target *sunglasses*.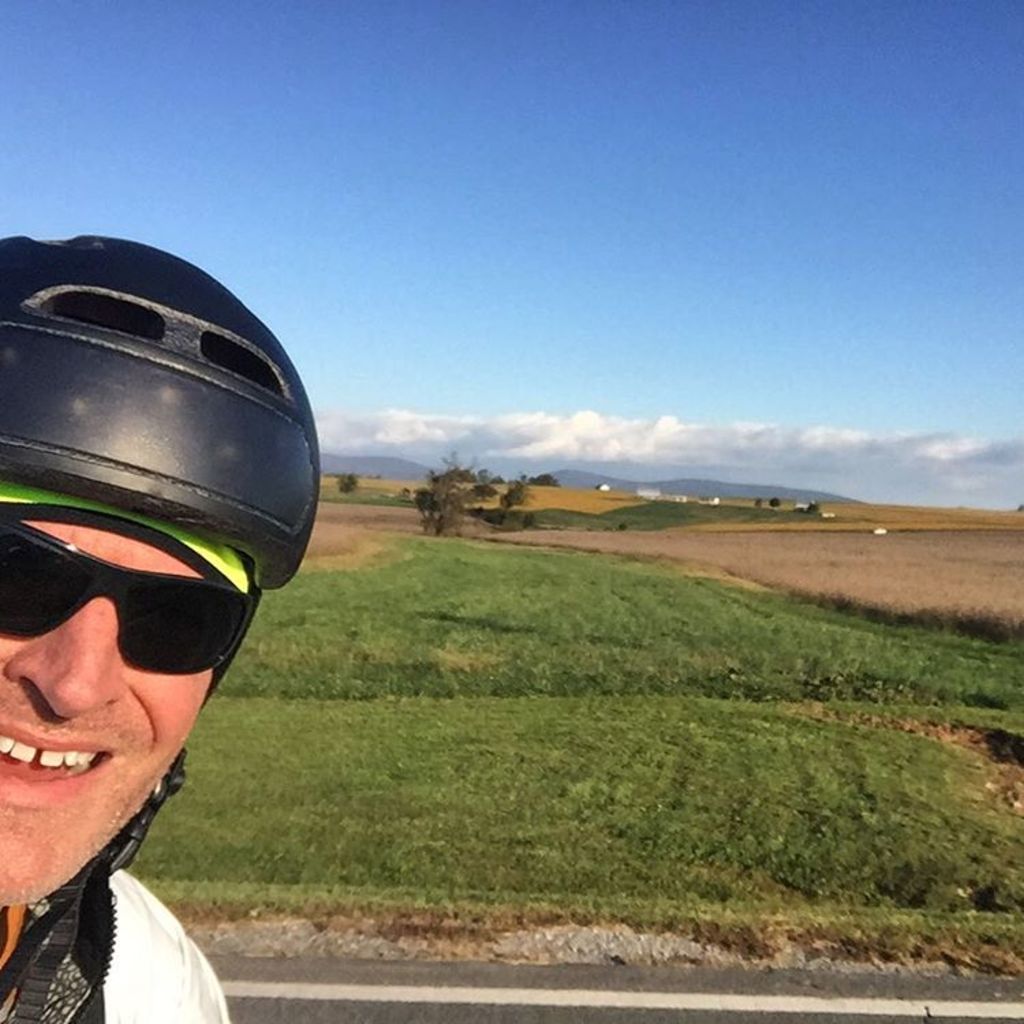
Target region: x1=0, y1=512, x2=261, y2=674.
